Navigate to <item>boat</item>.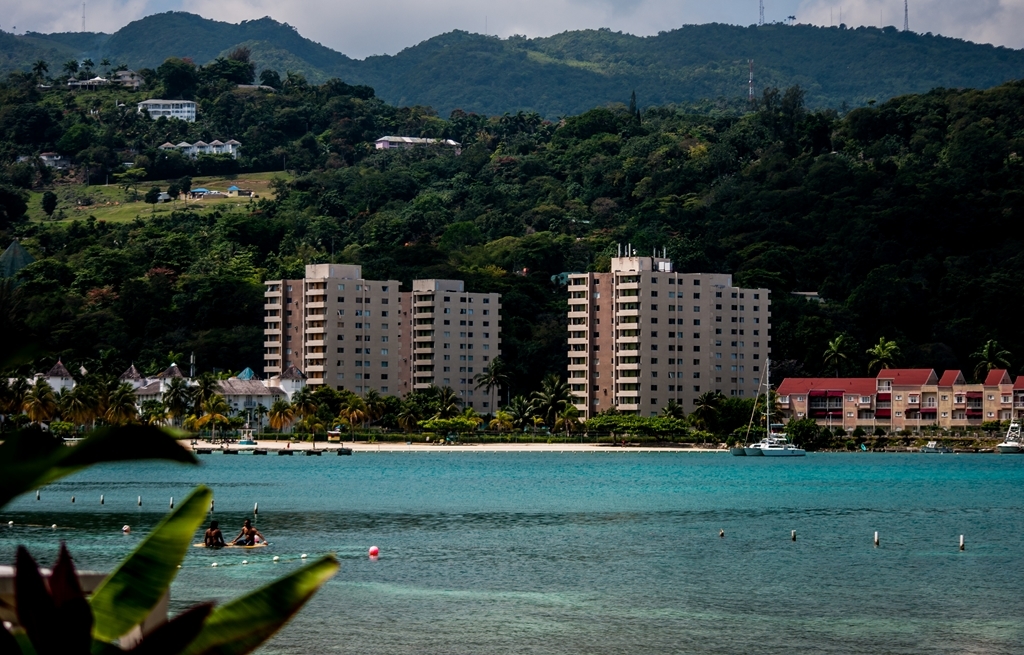
Navigation target: 1001, 418, 1023, 456.
